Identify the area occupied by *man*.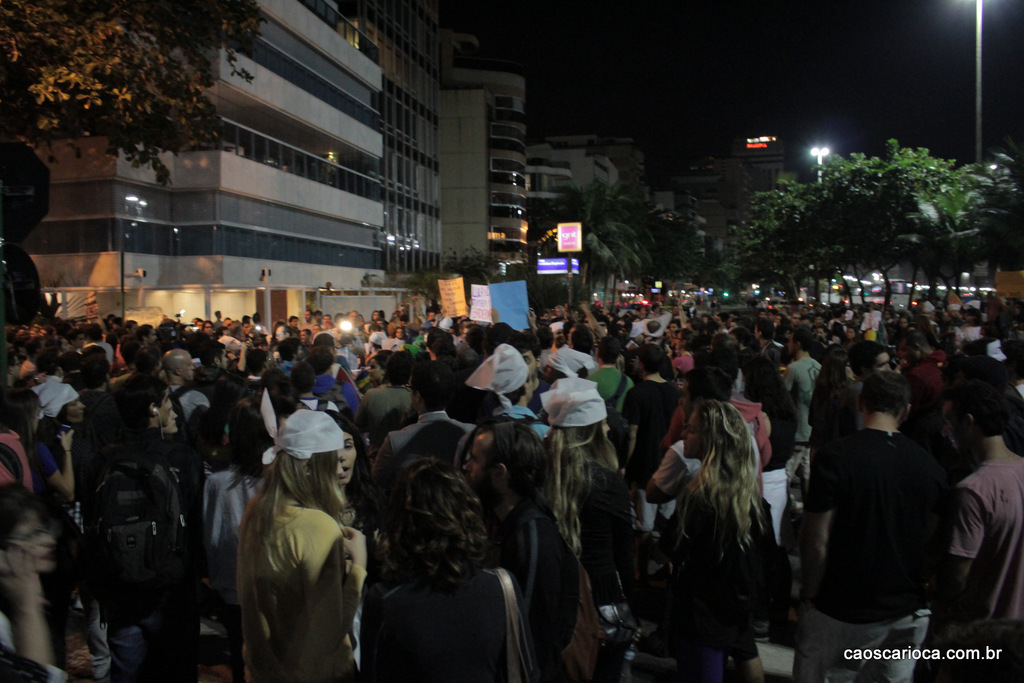
Area: {"left": 787, "top": 339, "right": 984, "bottom": 675}.
